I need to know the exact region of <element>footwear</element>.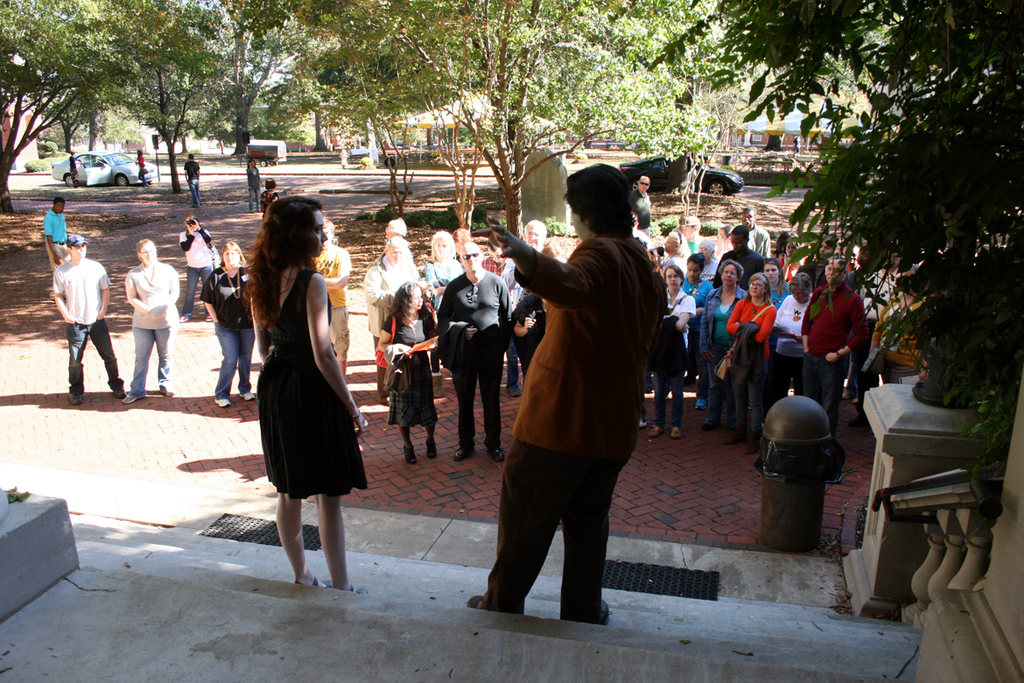
Region: 239,393,254,401.
